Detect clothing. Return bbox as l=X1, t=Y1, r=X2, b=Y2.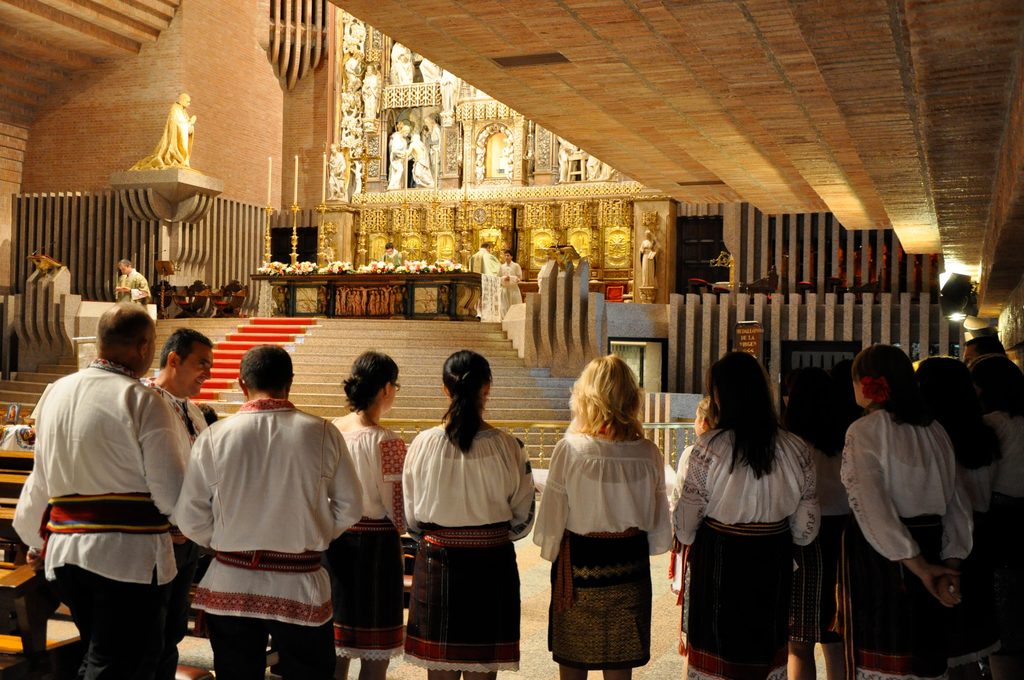
l=541, t=411, r=679, b=667.
